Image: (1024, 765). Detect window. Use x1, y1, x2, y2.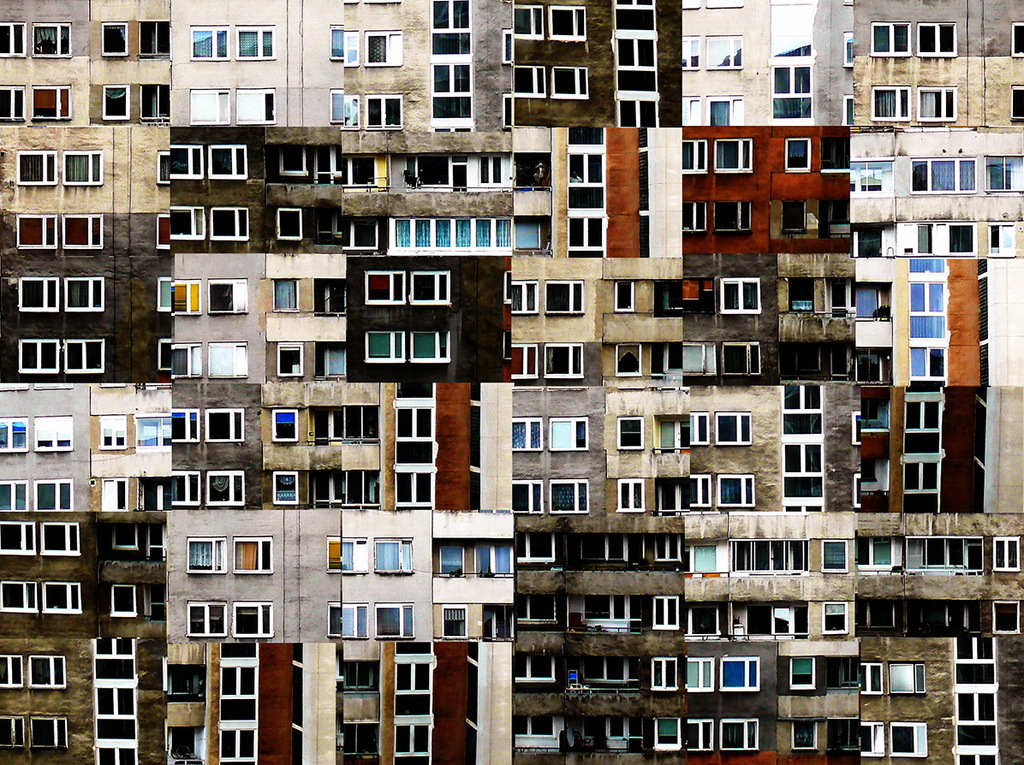
186, 24, 239, 62.
